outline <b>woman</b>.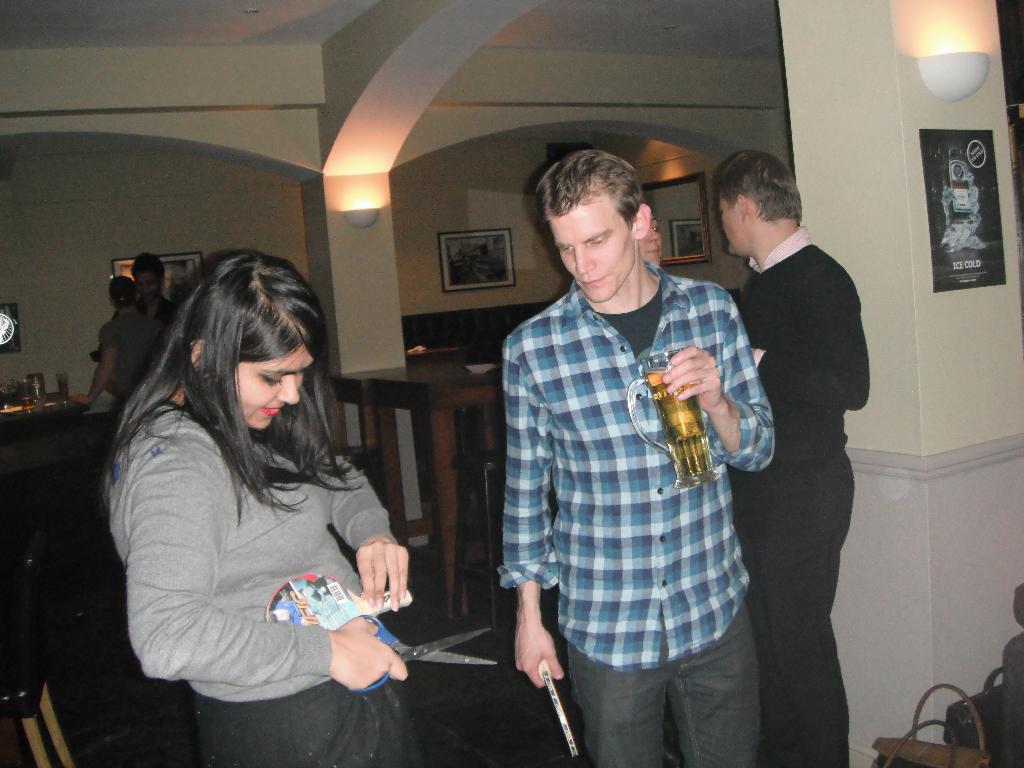
Outline: [x1=90, y1=243, x2=418, y2=731].
